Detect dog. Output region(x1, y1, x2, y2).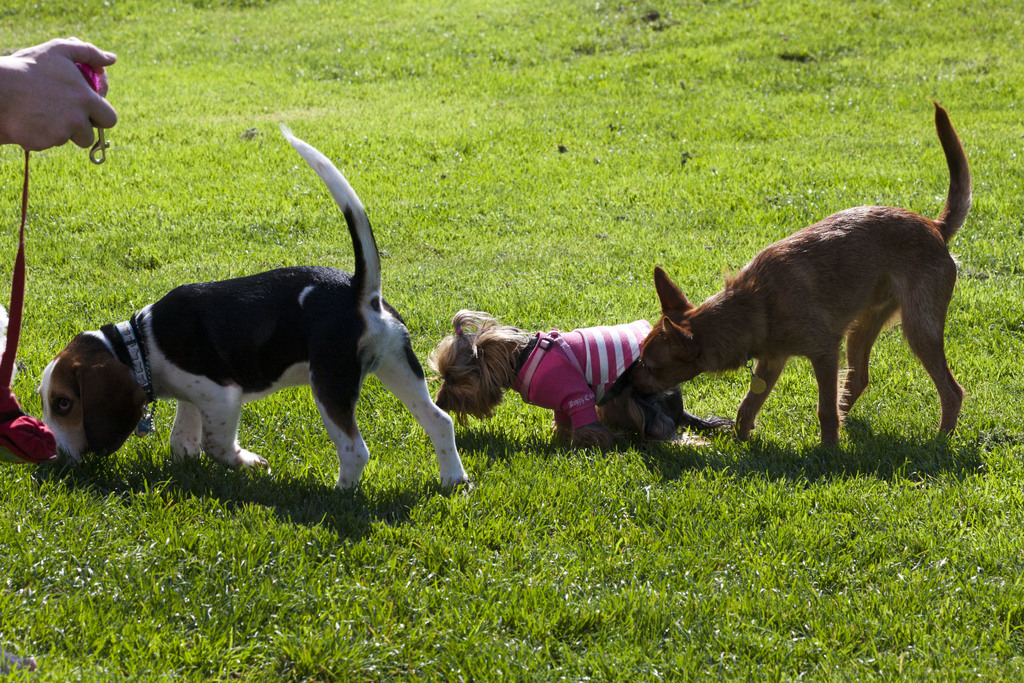
region(422, 306, 735, 453).
